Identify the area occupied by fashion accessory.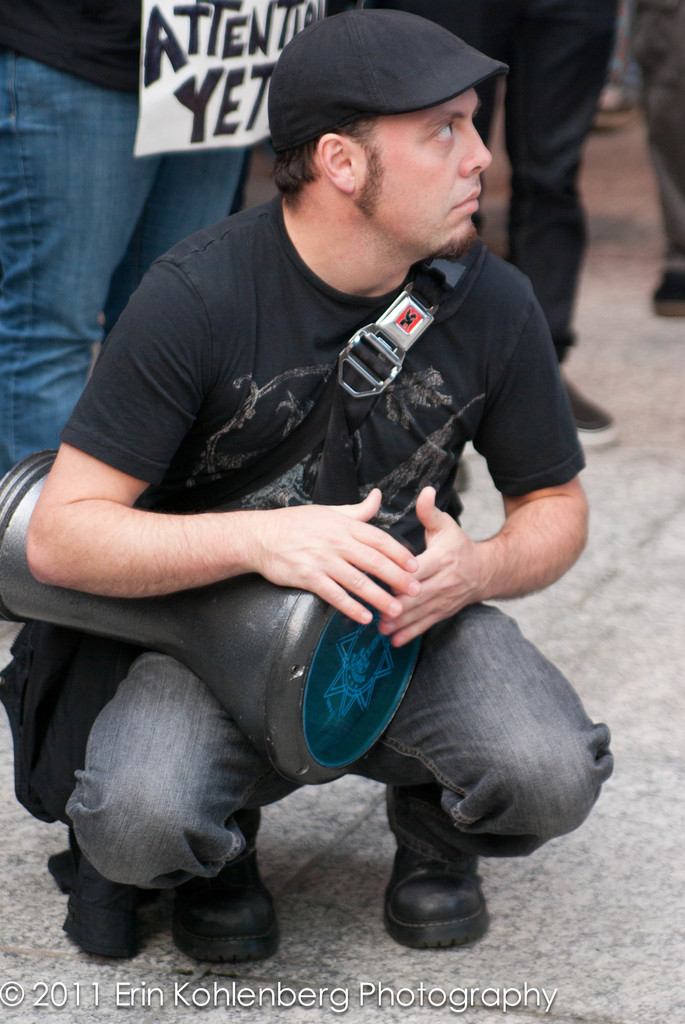
Area: {"left": 266, "top": 3, "right": 509, "bottom": 152}.
